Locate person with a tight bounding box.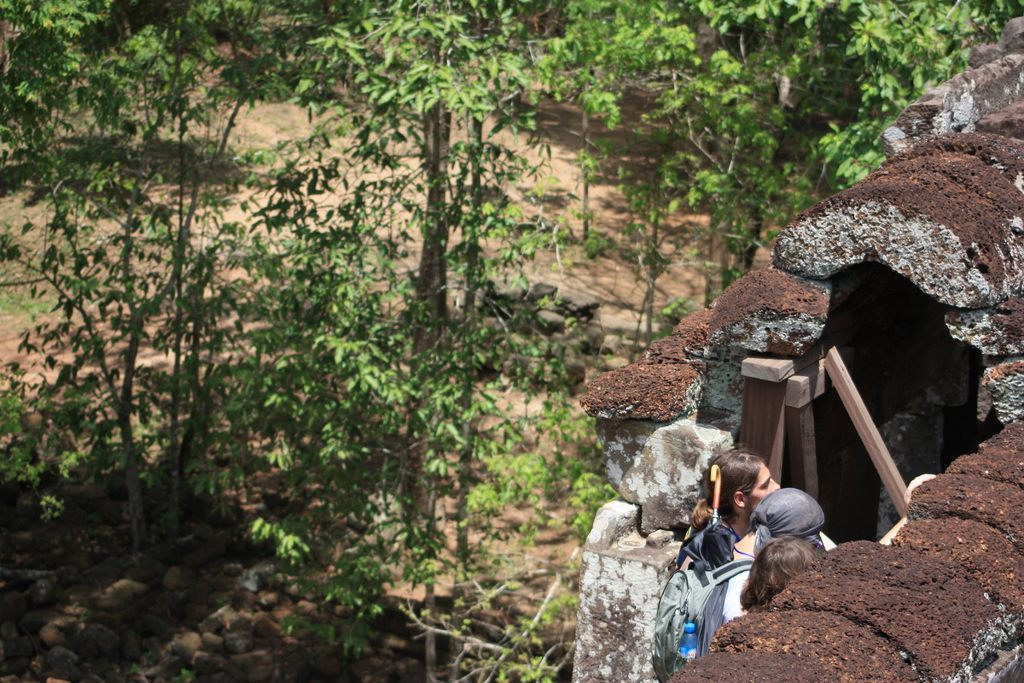
left=662, top=447, right=779, bottom=662.
